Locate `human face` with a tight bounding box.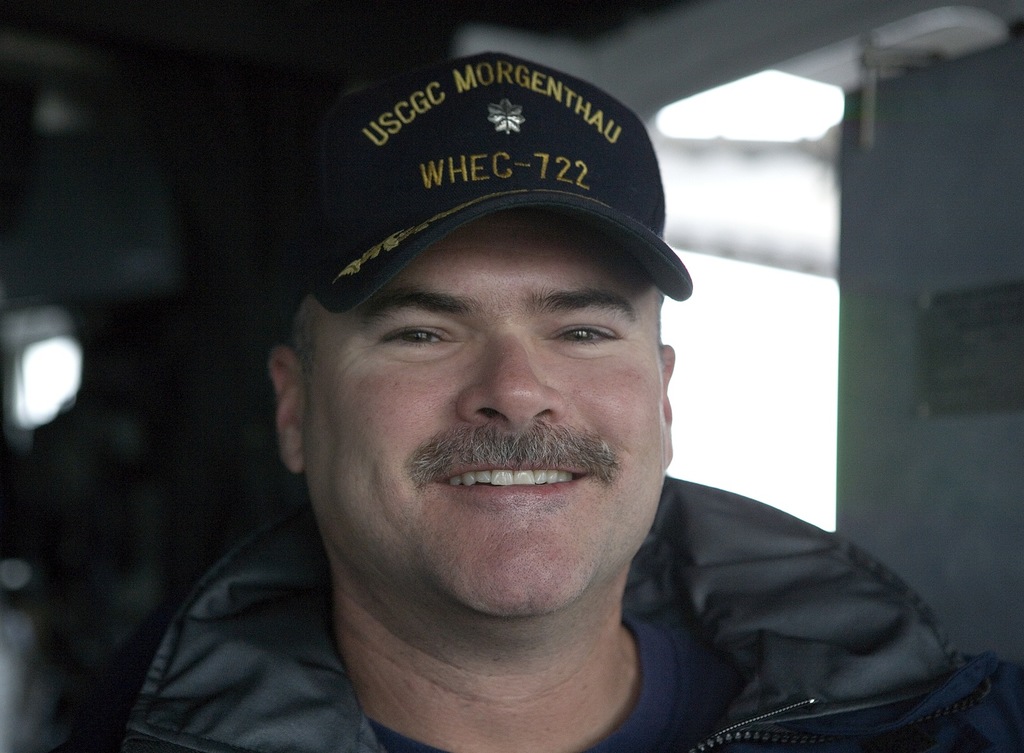
{"left": 311, "top": 213, "right": 665, "bottom": 617}.
